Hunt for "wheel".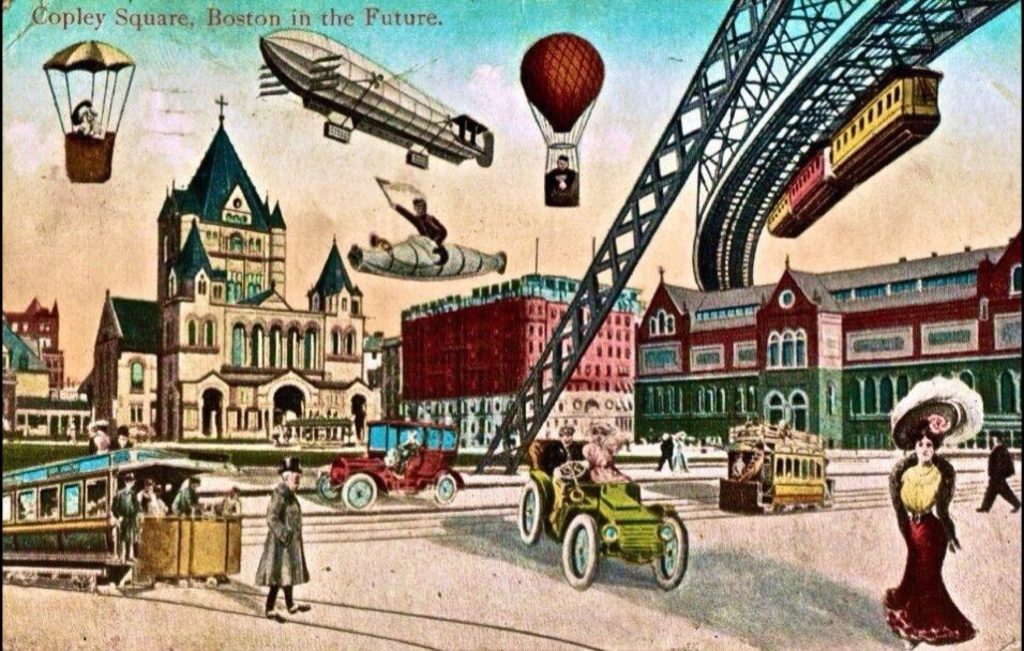
Hunted down at {"x1": 319, "y1": 473, "x2": 341, "y2": 498}.
